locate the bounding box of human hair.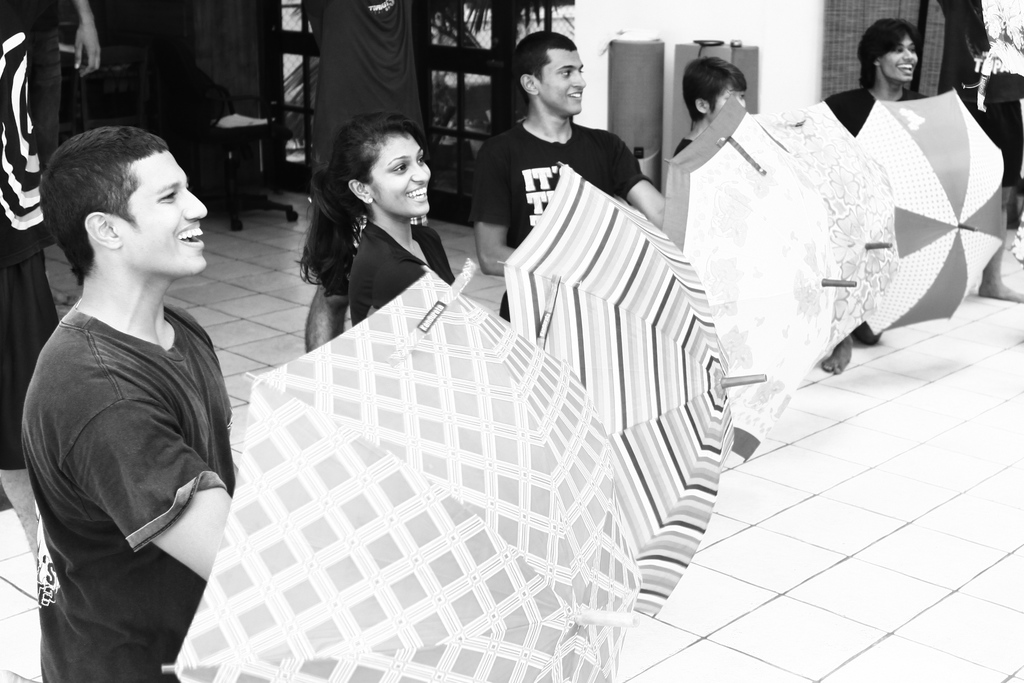
Bounding box: locate(291, 112, 428, 302).
